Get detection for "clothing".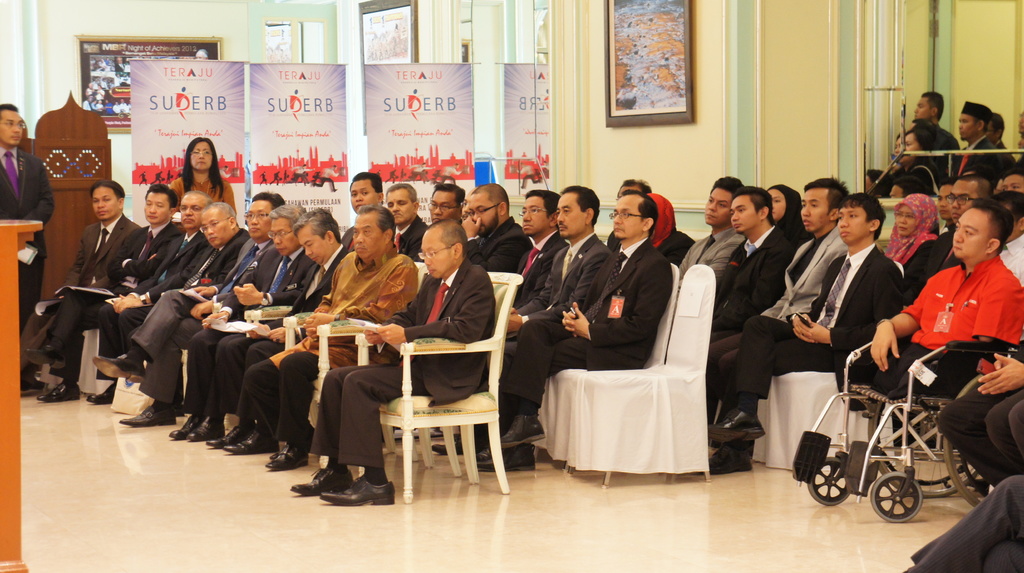
Detection: locate(339, 223, 354, 248).
